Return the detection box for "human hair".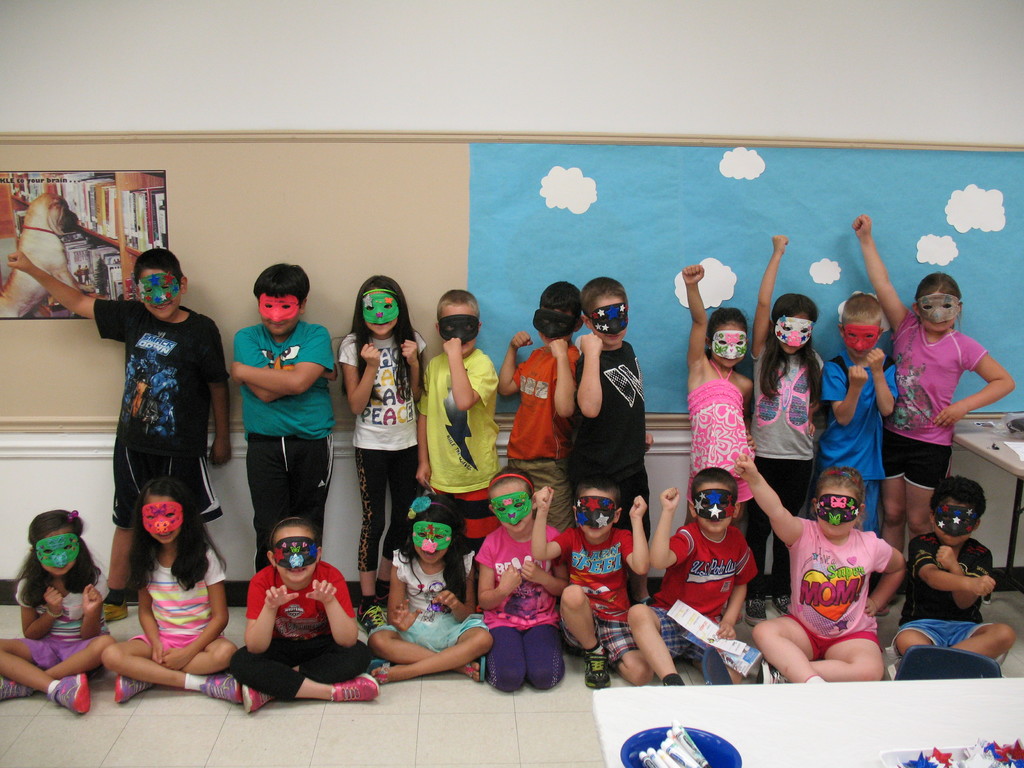
(252,264,310,311).
